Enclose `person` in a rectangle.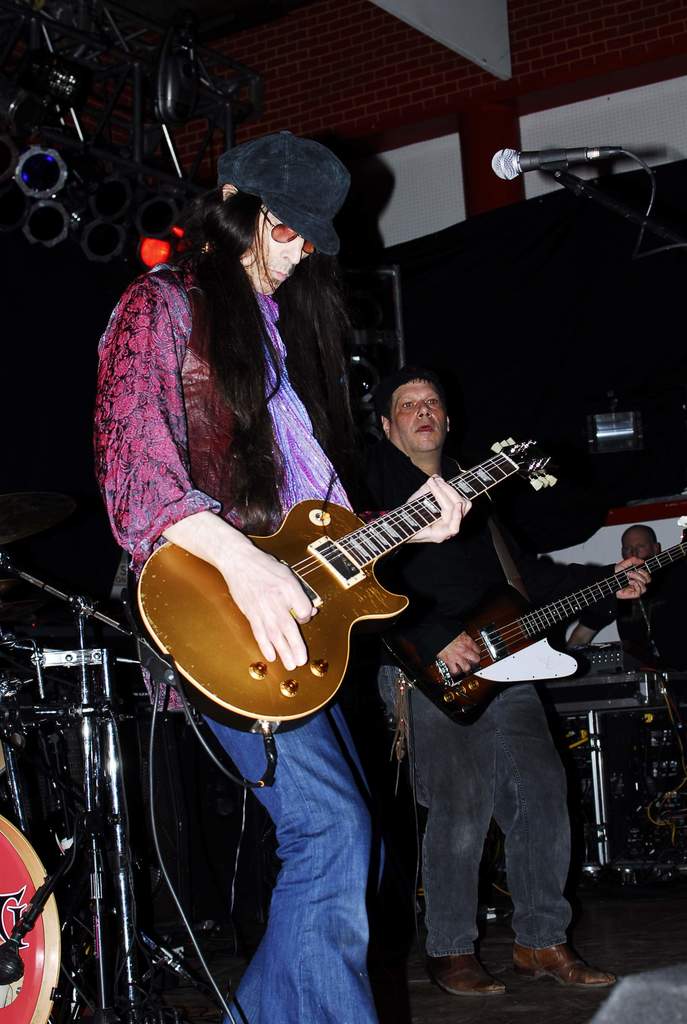
382 390 660 998.
